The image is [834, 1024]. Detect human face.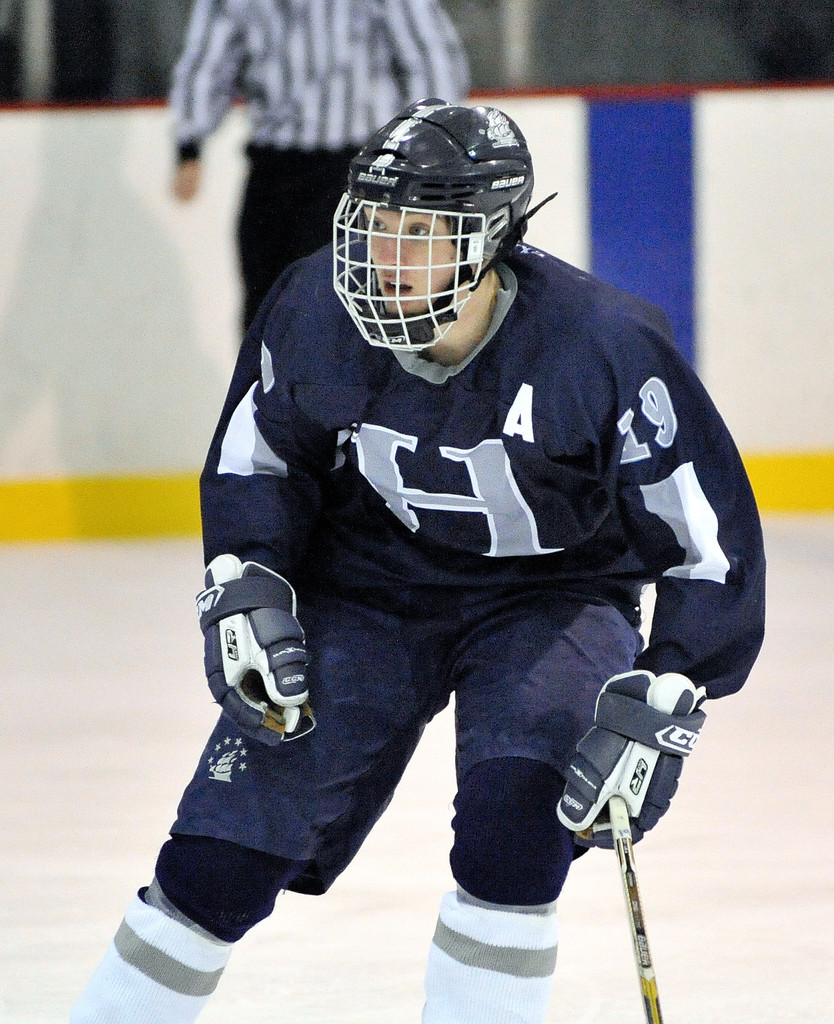
Detection: (363, 211, 468, 318).
